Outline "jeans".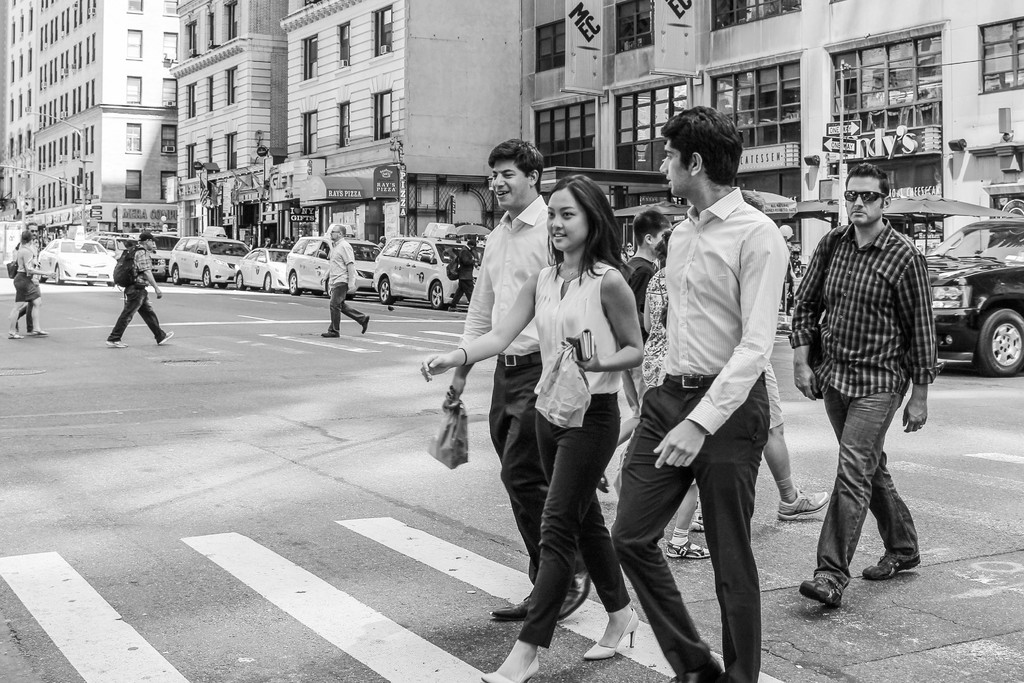
Outline: pyautogui.locateOnScreen(436, 270, 479, 302).
